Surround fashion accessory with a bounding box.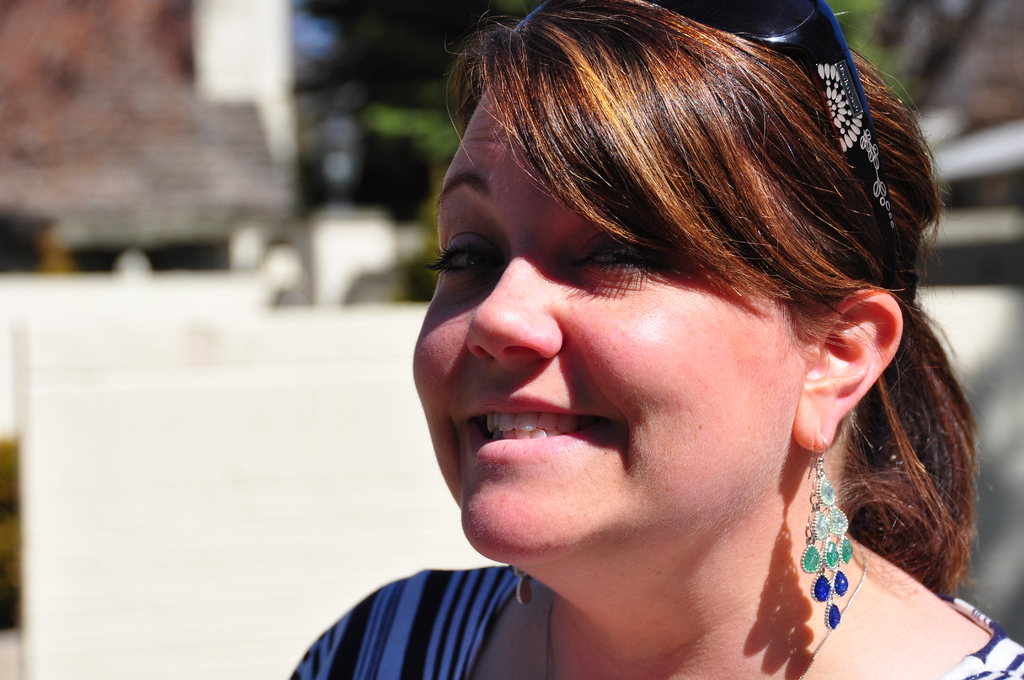
<bbox>509, 565, 535, 608</bbox>.
